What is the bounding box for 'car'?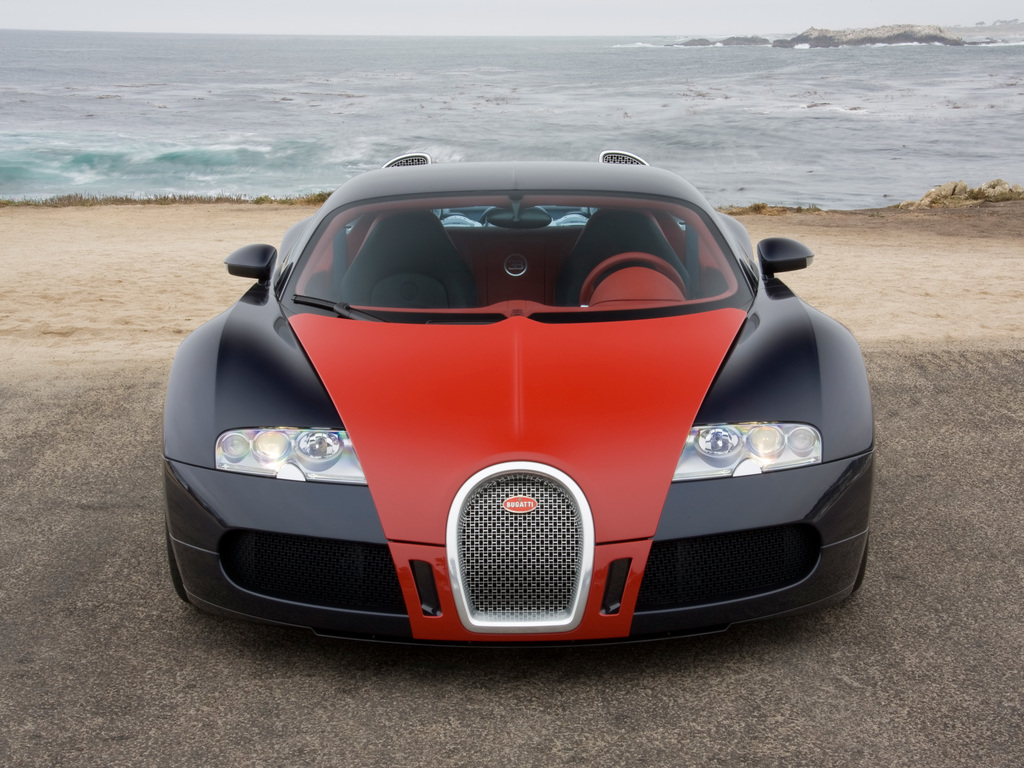
[158, 151, 876, 652].
